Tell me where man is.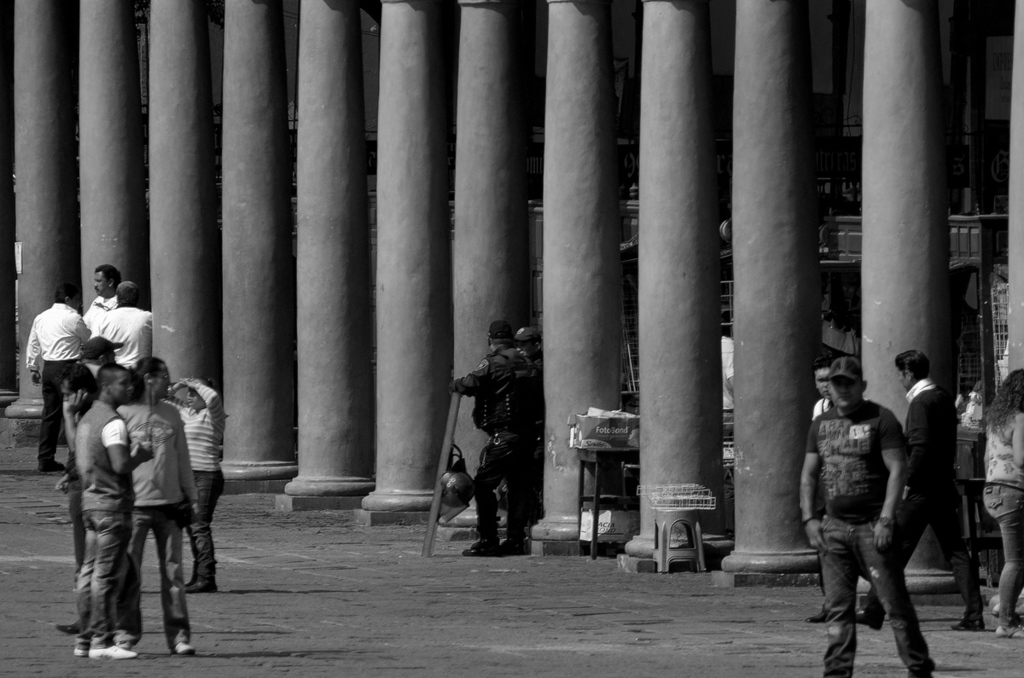
man is at (82, 266, 125, 328).
